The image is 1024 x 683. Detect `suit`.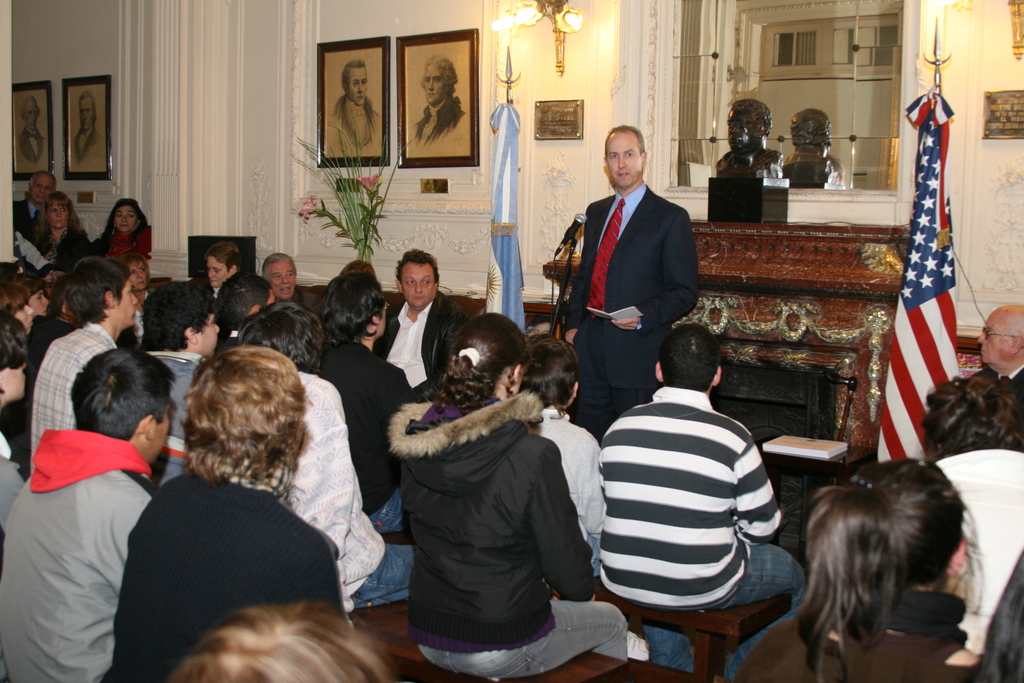
Detection: BBox(975, 364, 1023, 413).
